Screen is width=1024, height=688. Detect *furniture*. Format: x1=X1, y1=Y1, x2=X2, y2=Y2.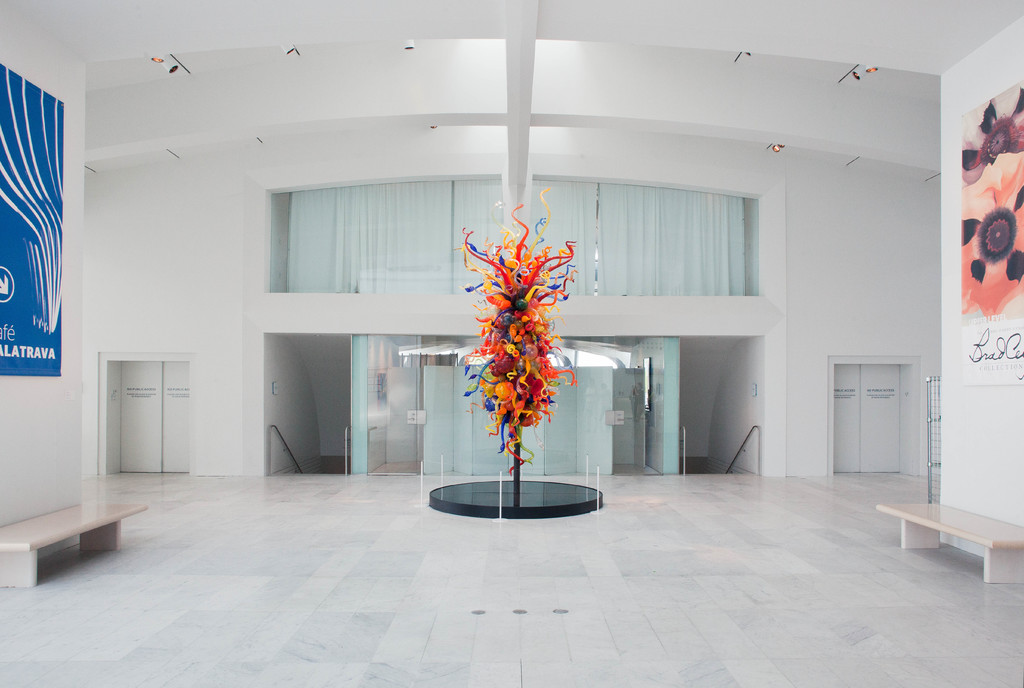
x1=872, y1=495, x2=1023, y2=588.
